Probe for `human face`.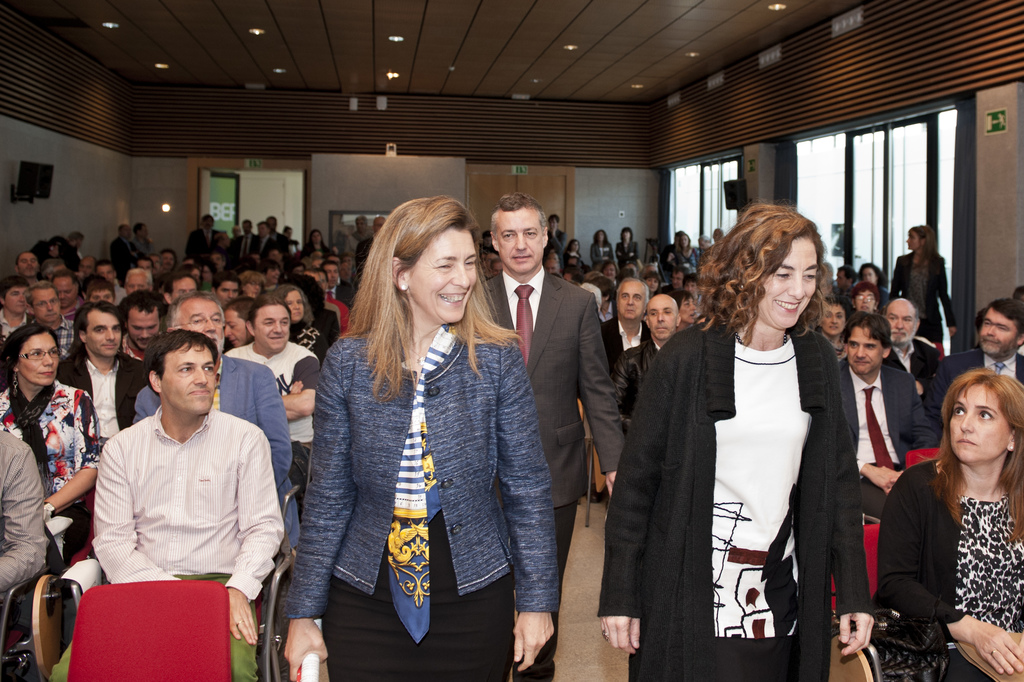
Probe result: [x1=223, y1=232, x2=231, y2=246].
